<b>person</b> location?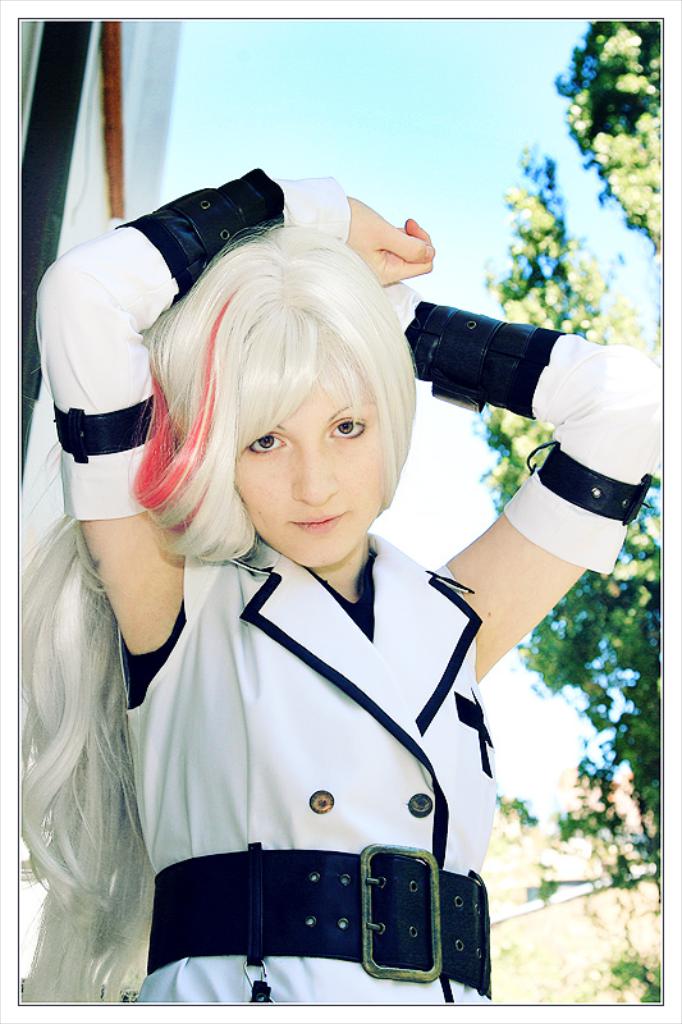
(x1=36, y1=168, x2=663, y2=1004)
